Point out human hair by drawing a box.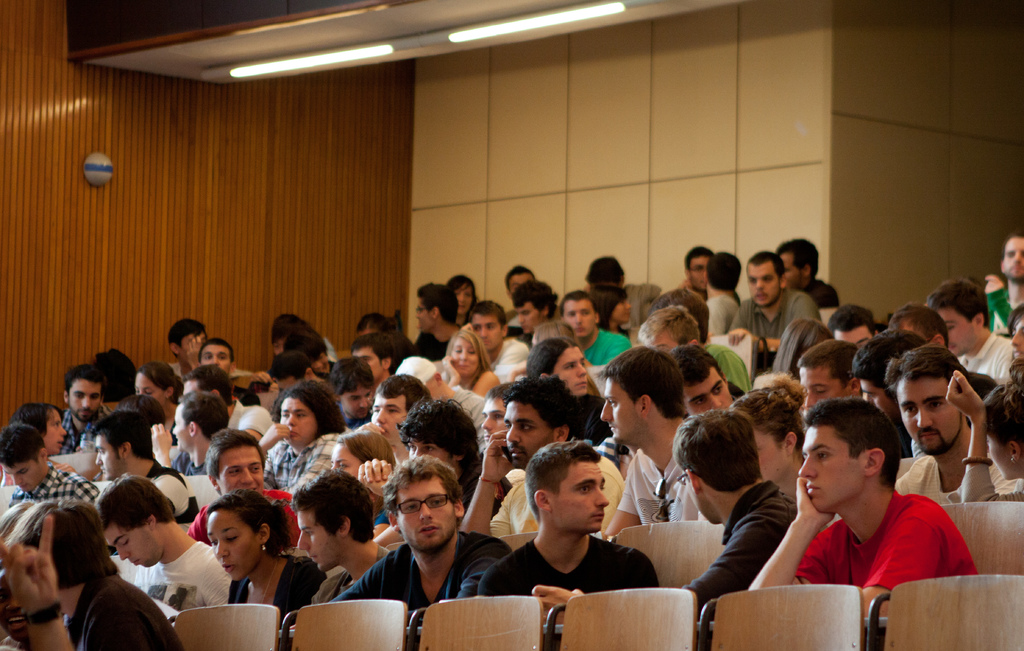
bbox=[269, 348, 310, 381].
